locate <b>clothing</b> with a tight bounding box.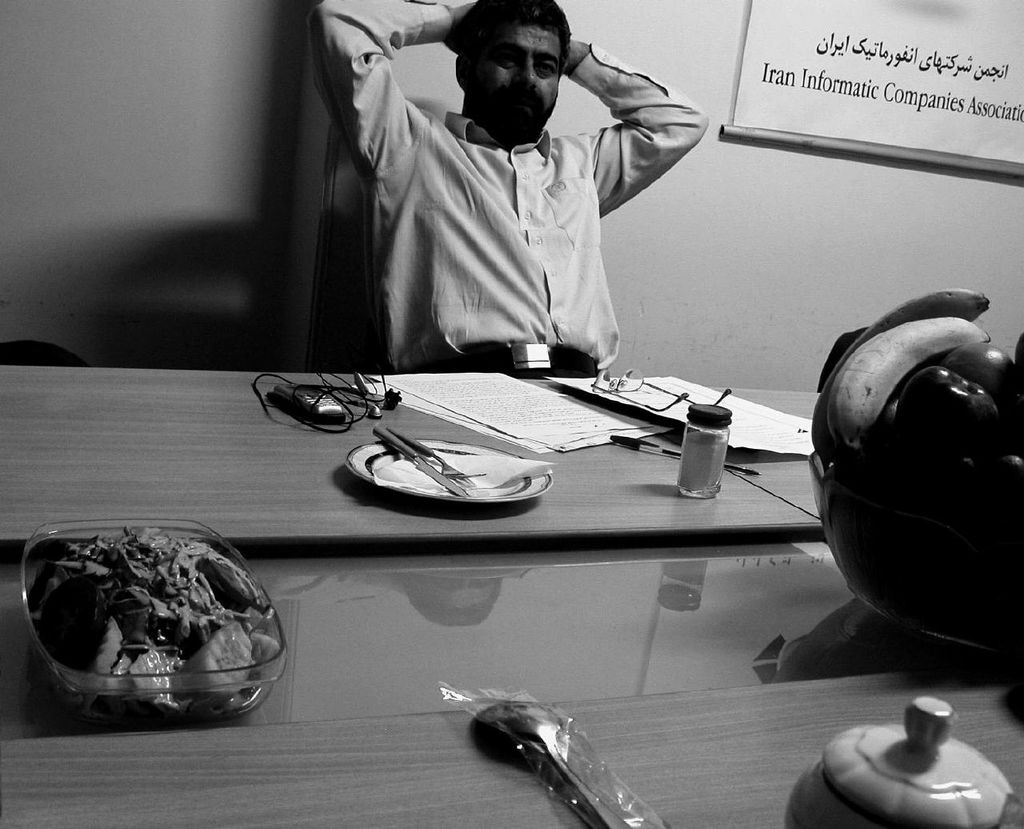
x1=299, y1=15, x2=717, y2=378.
